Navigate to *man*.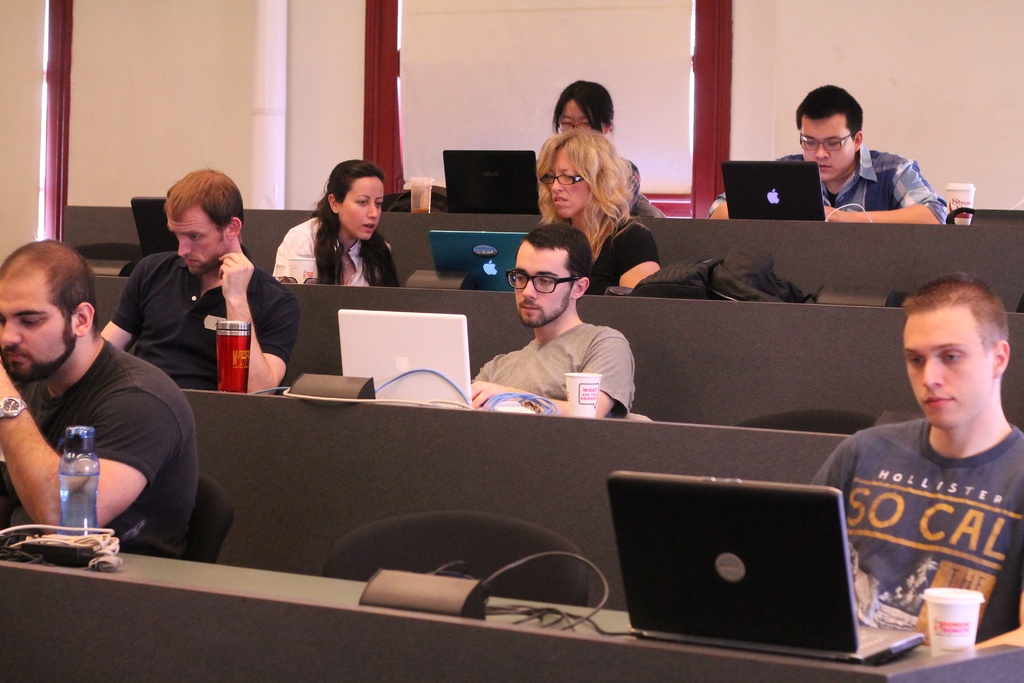
Navigation target: {"left": 0, "top": 242, "right": 200, "bottom": 554}.
